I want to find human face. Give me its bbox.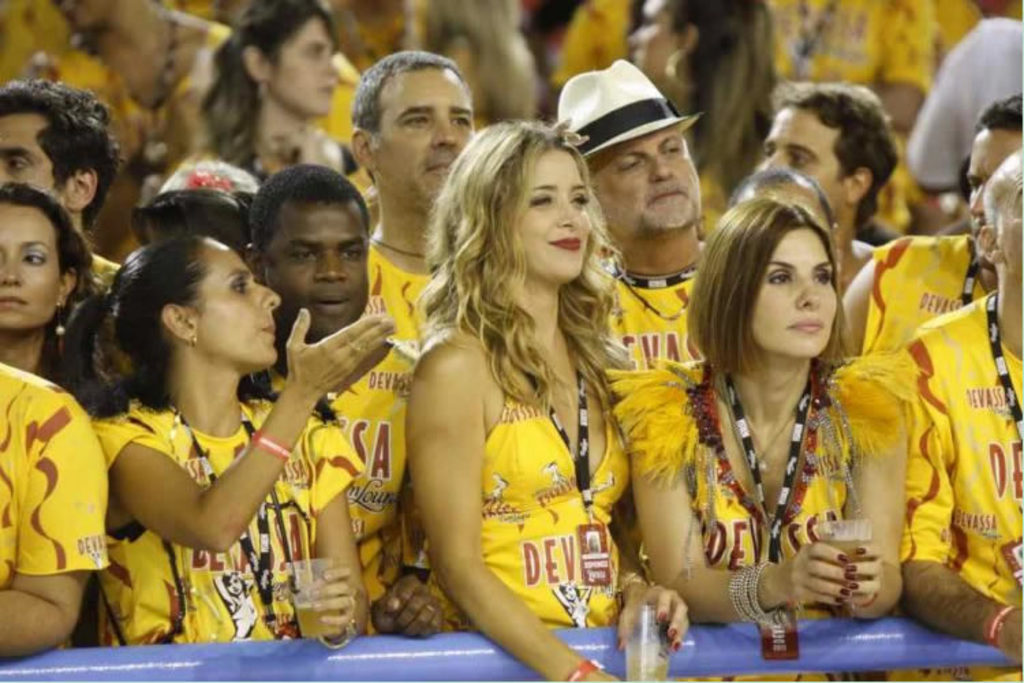
box(747, 235, 836, 365).
